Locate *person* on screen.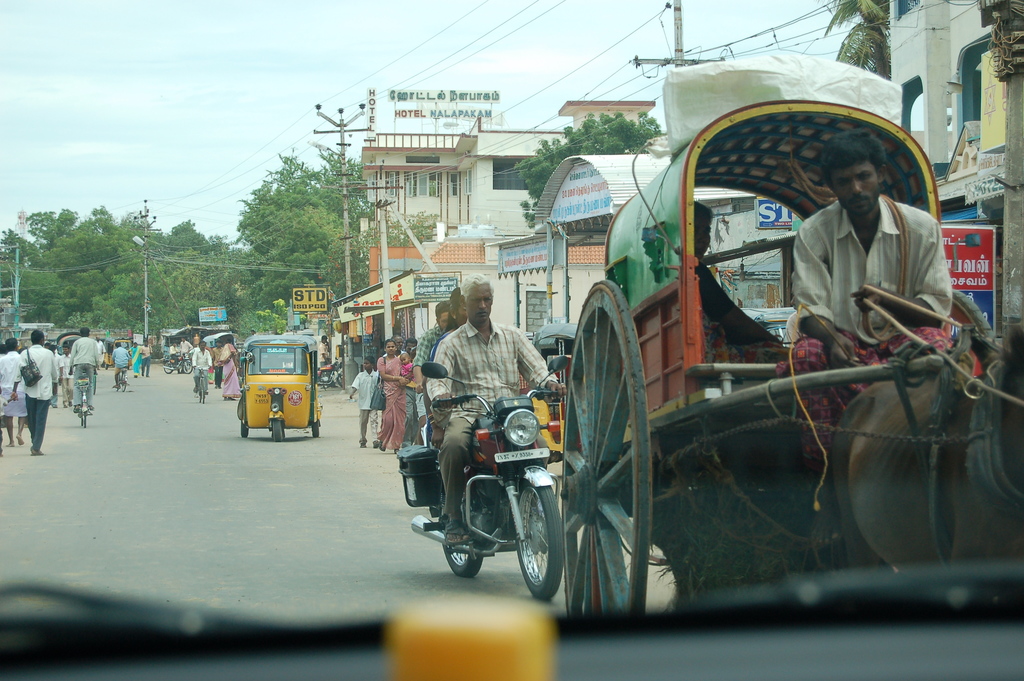
On screen at 780:115:964:431.
